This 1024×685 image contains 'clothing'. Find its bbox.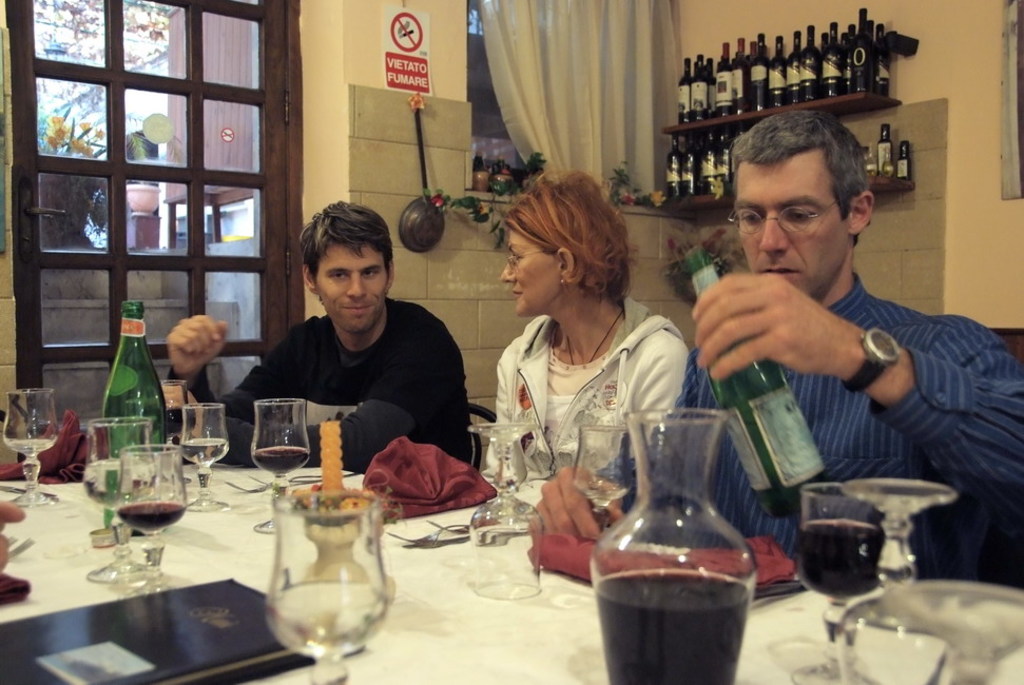
<bbox>592, 272, 1023, 579</bbox>.
